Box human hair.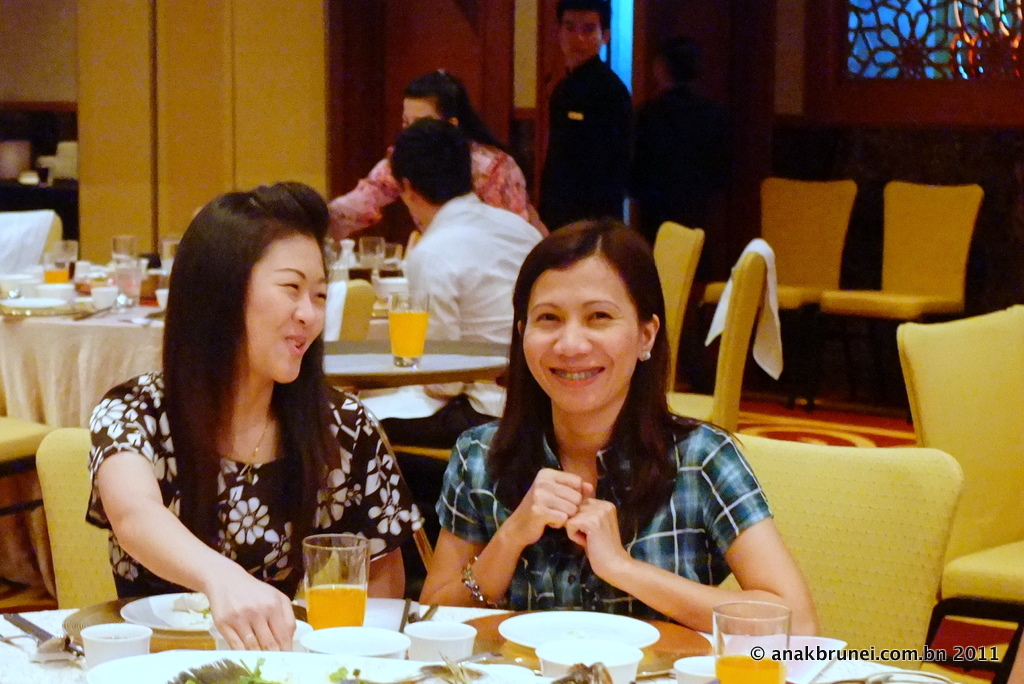
region(392, 119, 475, 204).
